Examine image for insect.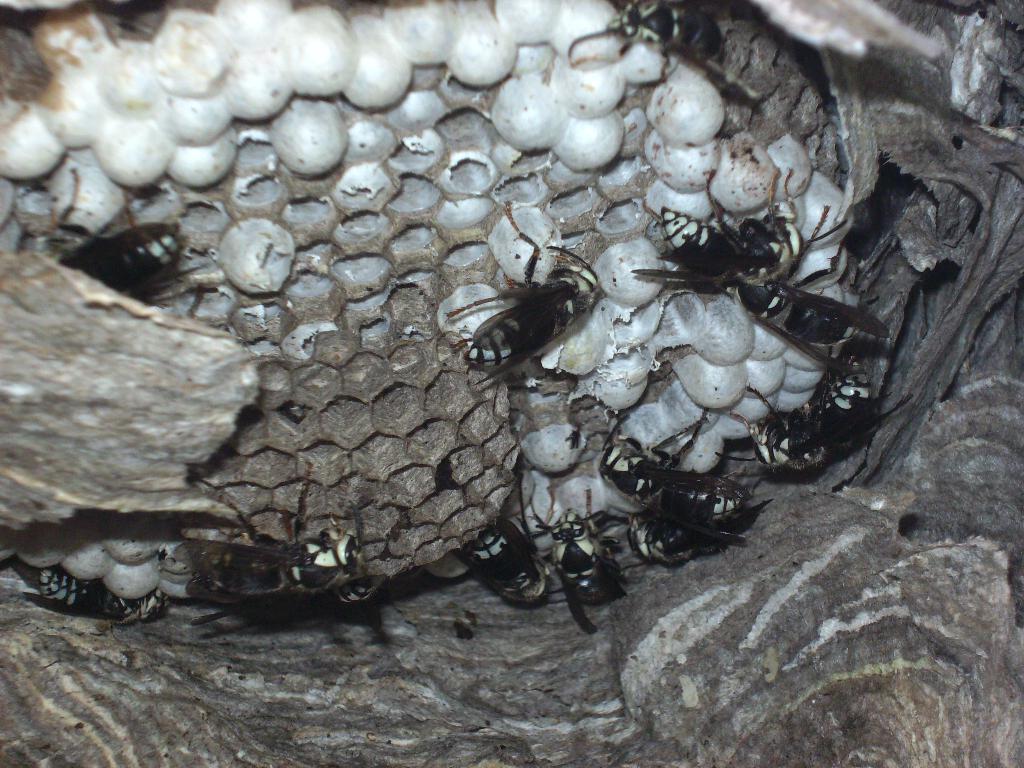
Examination result: box(25, 567, 169, 621).
